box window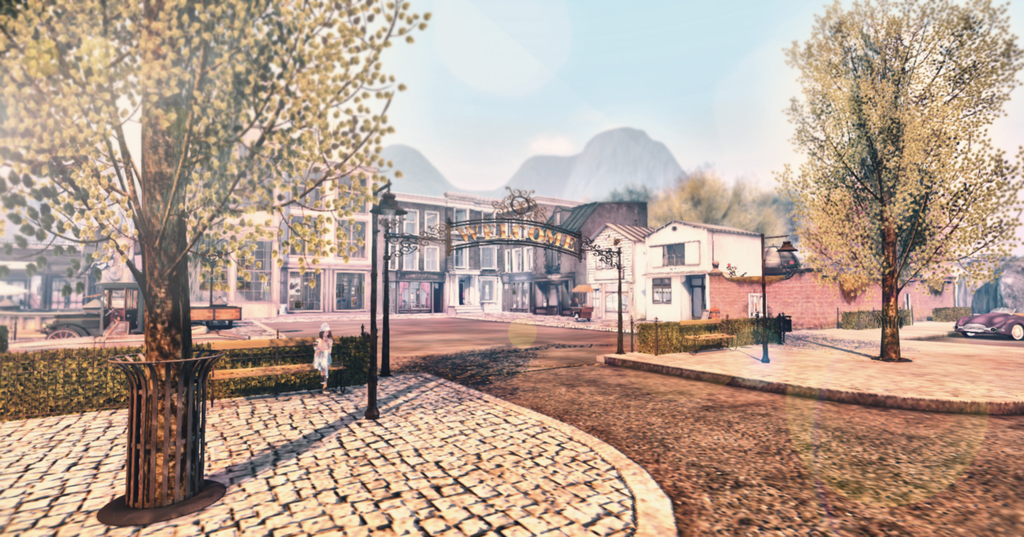
Rect(404, 207, 417, 237)
